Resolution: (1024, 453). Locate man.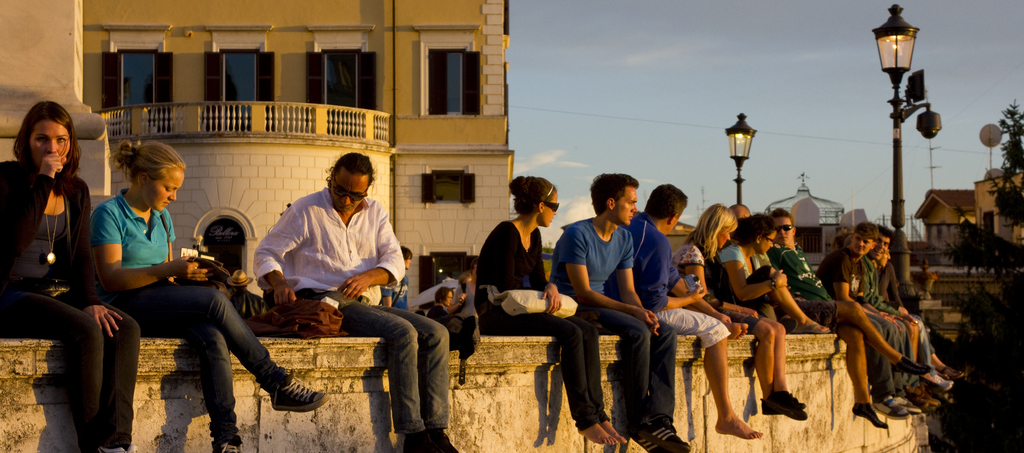
rect(620, 181, 764, 440).
